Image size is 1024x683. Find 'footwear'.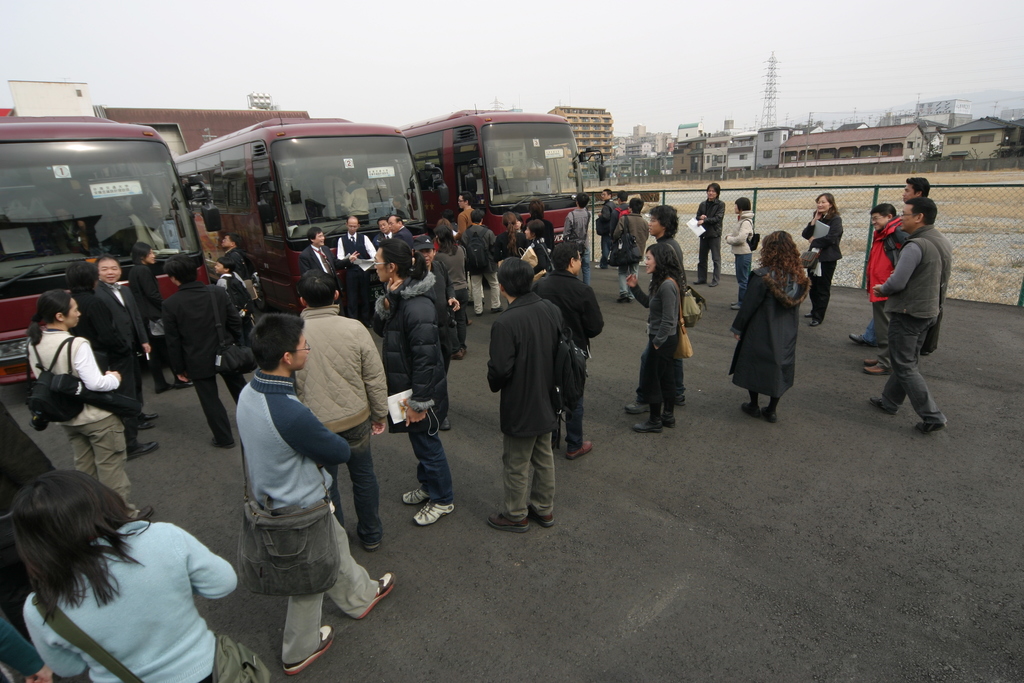
BBox(623, 402, 651, 414).
